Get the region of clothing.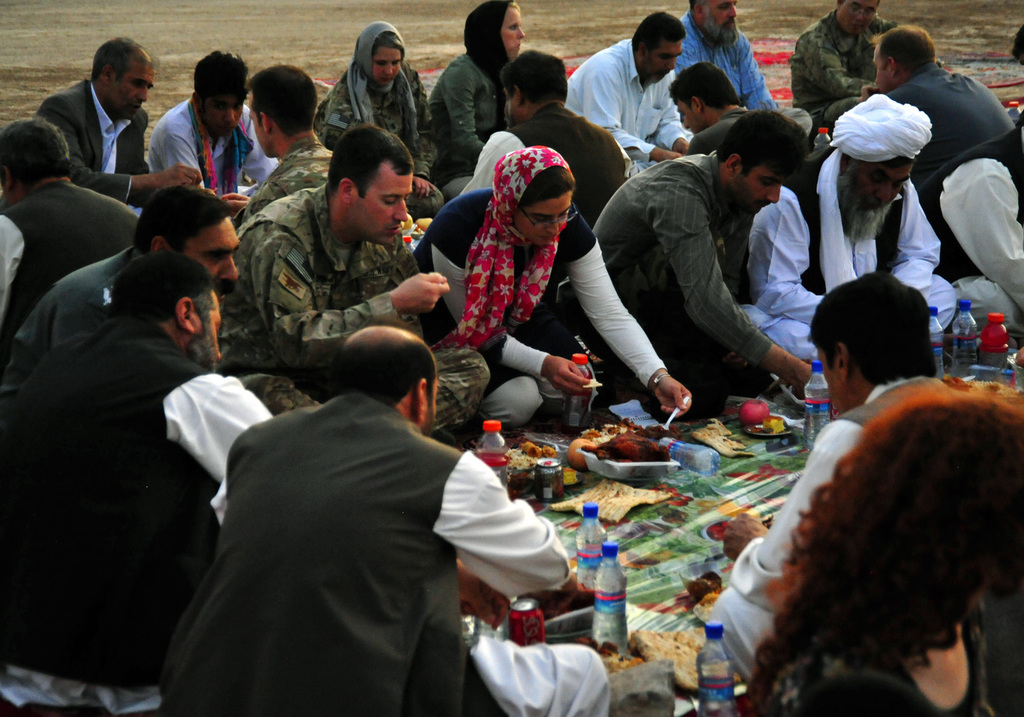
x1=692, y1=99, x2=755, y2=315.
